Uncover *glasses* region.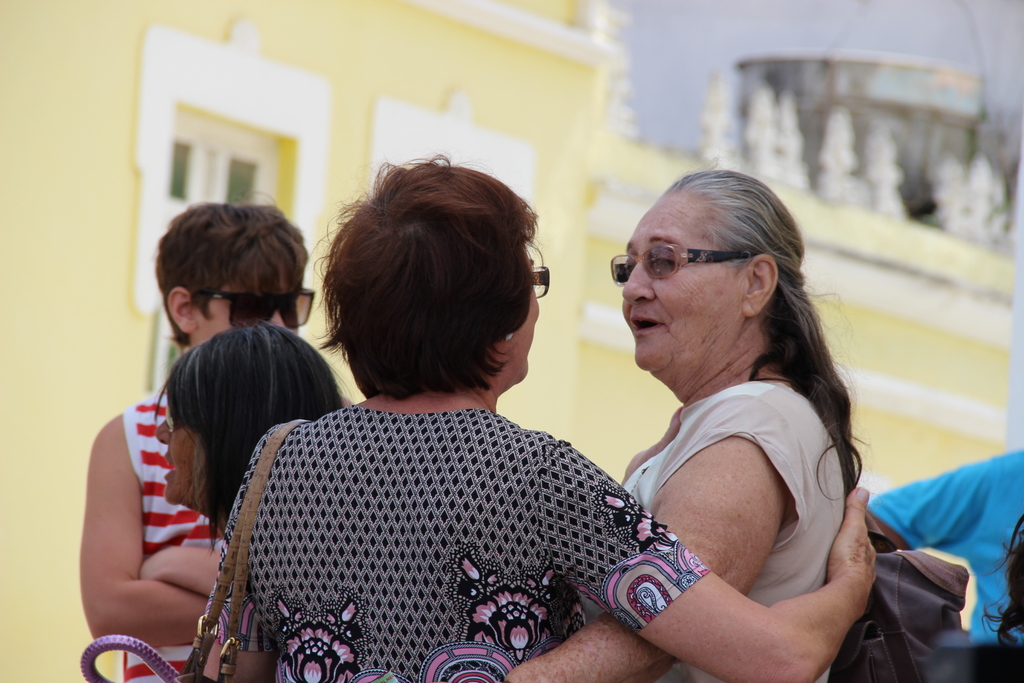
Uncovered: (204,288,316,328).
